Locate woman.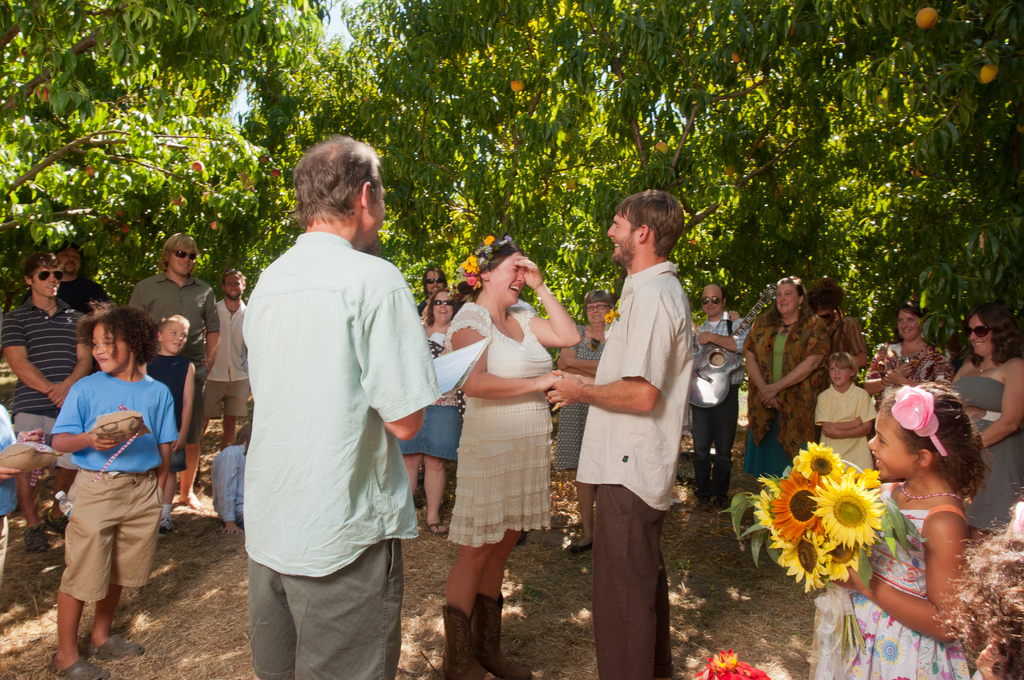
Bounding box: <region>556, 287, 609, 548</region>.
